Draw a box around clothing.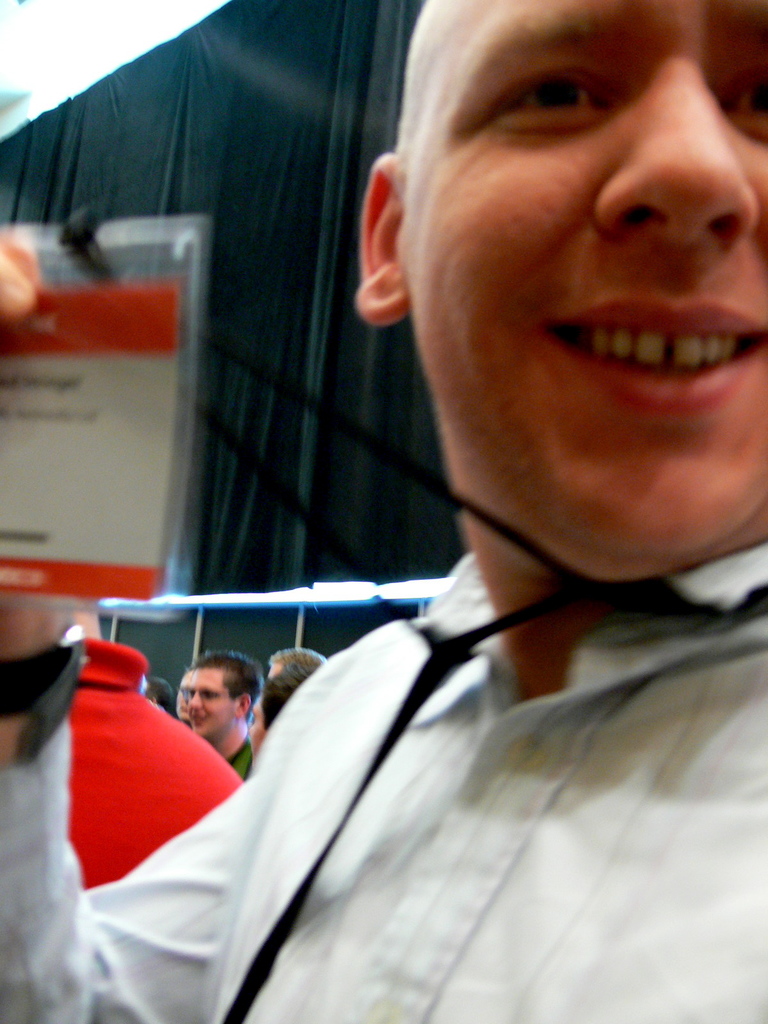
65 639 242 896.
